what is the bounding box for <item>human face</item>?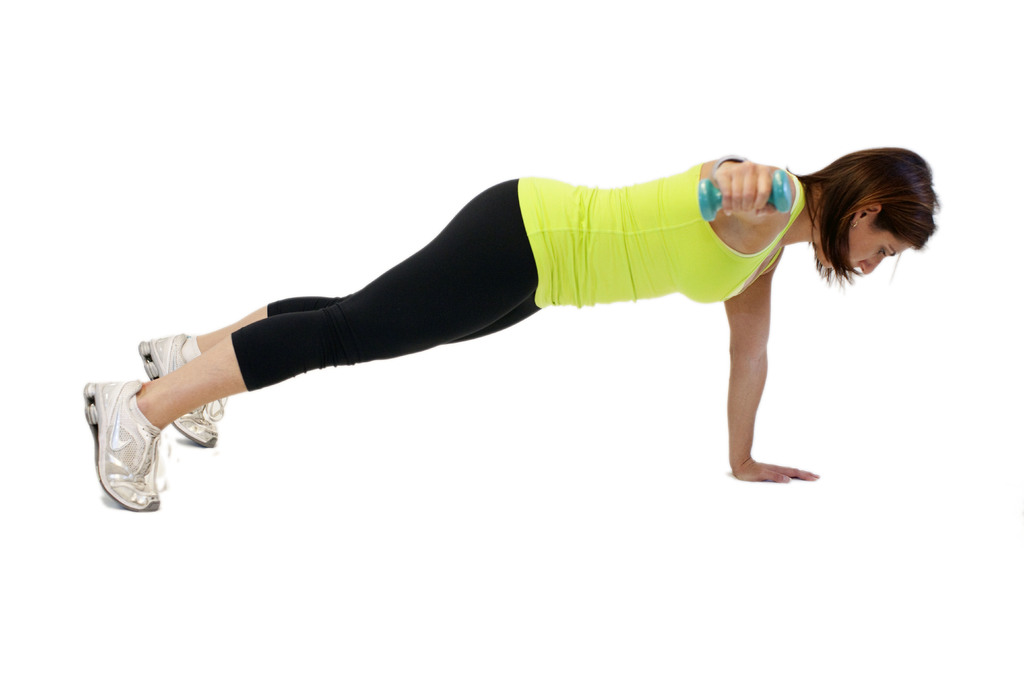
crop(816, 226, 913, 271).
